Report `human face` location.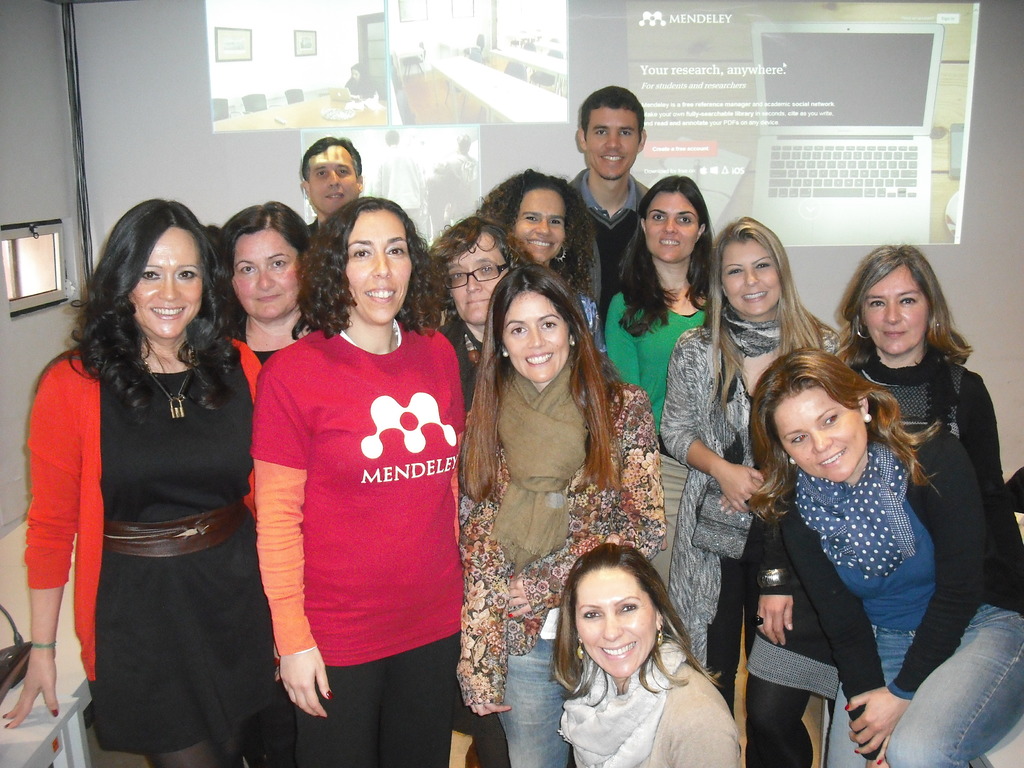
Report: 520,193,564,258.
